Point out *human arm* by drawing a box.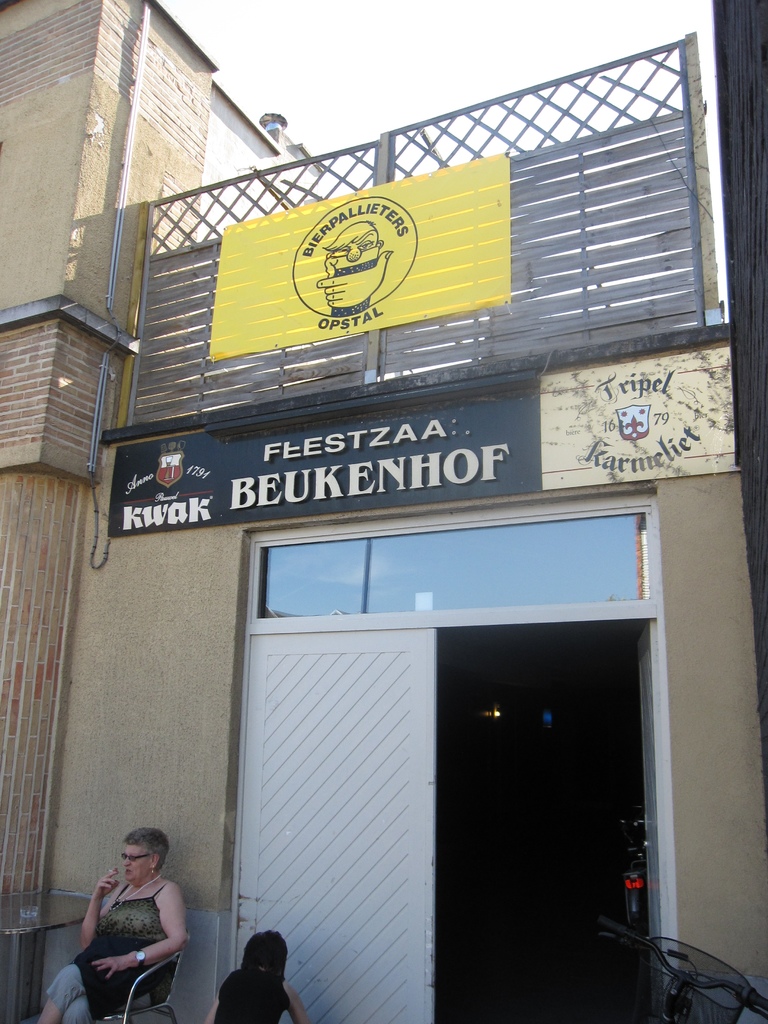
{"x1": 287, "y1": 984, "x2": 310, "y2": 1023}.
